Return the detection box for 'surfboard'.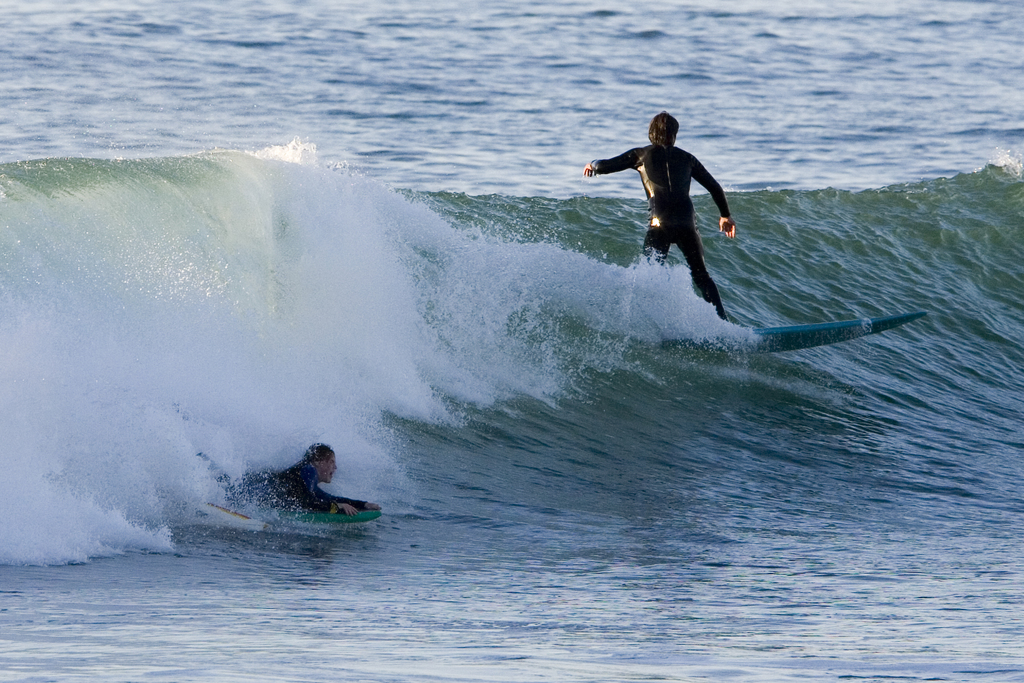
(227,507,385,531).
